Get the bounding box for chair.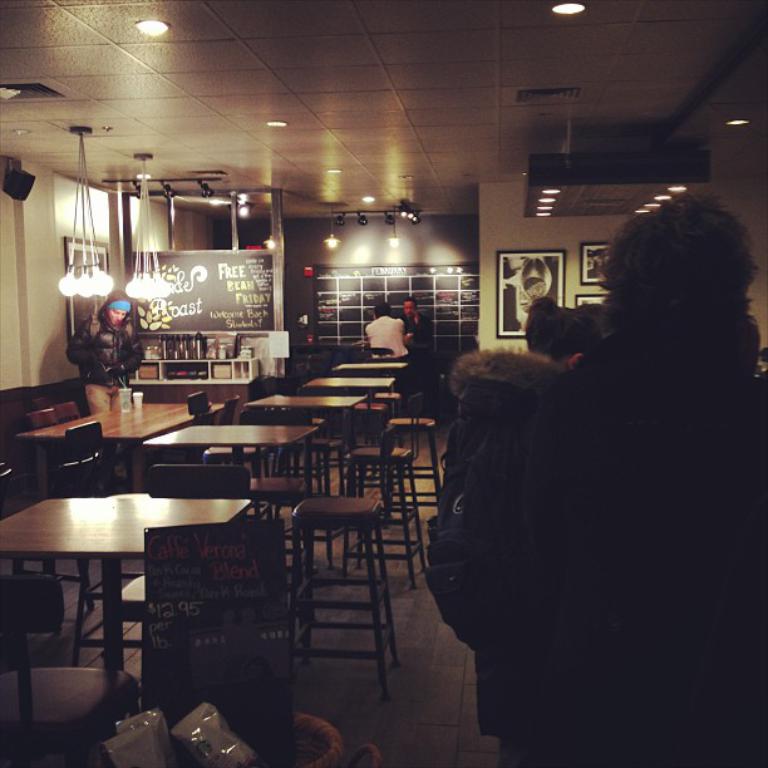
box(220, 395, 238, 425).
